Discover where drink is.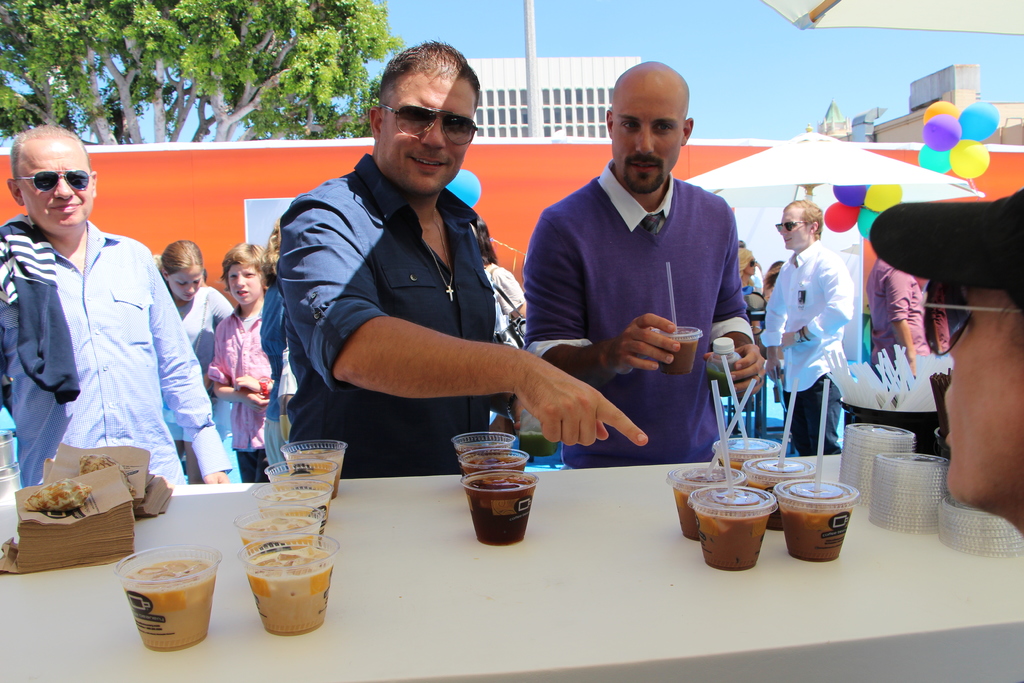
Discovered at [459, 445, 545, 543].
